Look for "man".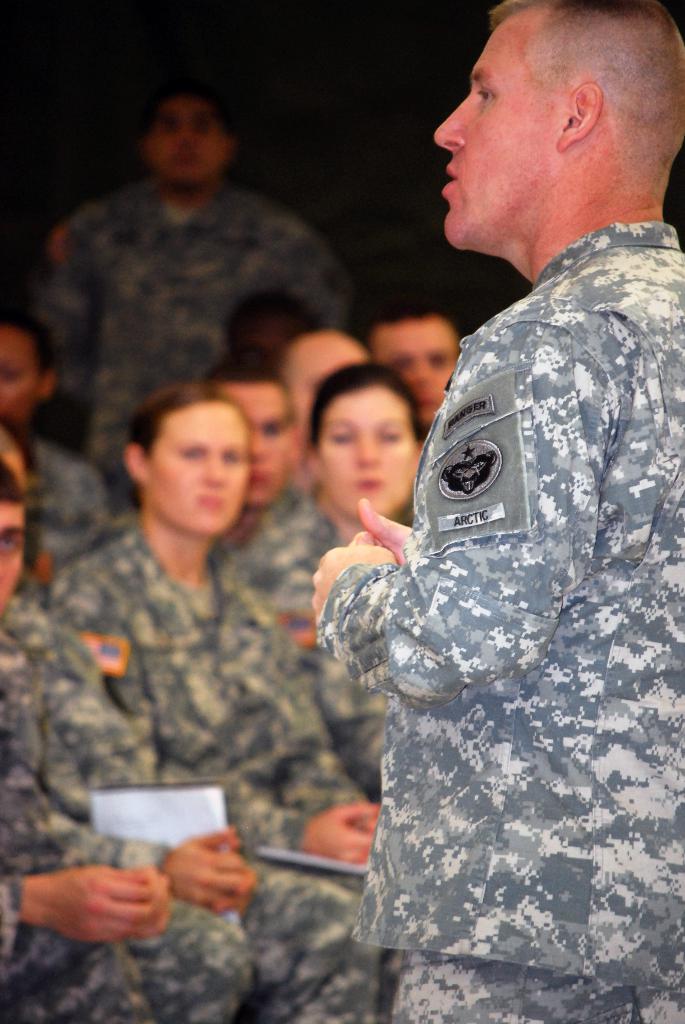
Found: left=0, top=463, right=177, bottom=1021.
